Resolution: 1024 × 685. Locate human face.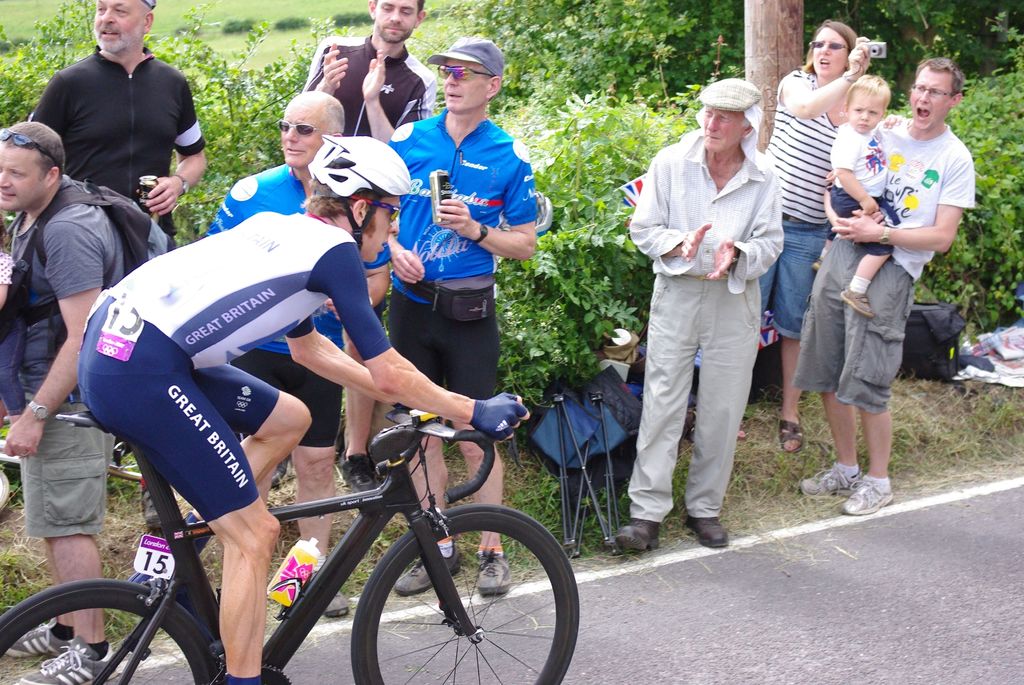
376/0/415/43.
